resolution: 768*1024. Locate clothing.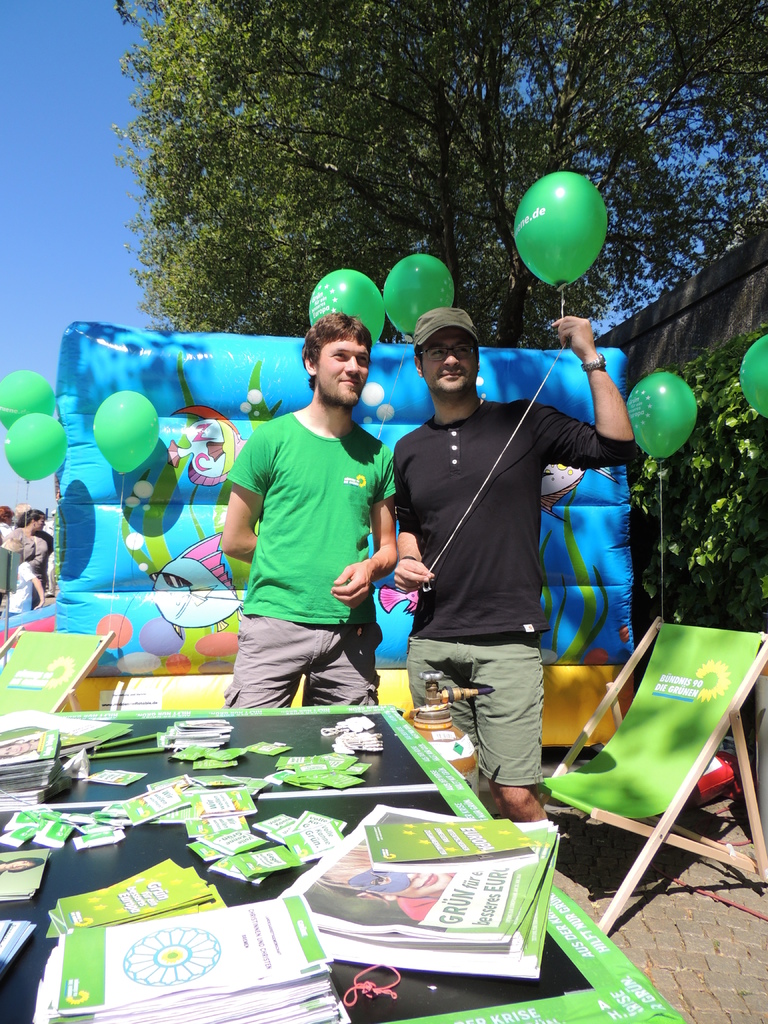
{"left": 34, "top": 735, "right": 44, "bottom": 758}.
